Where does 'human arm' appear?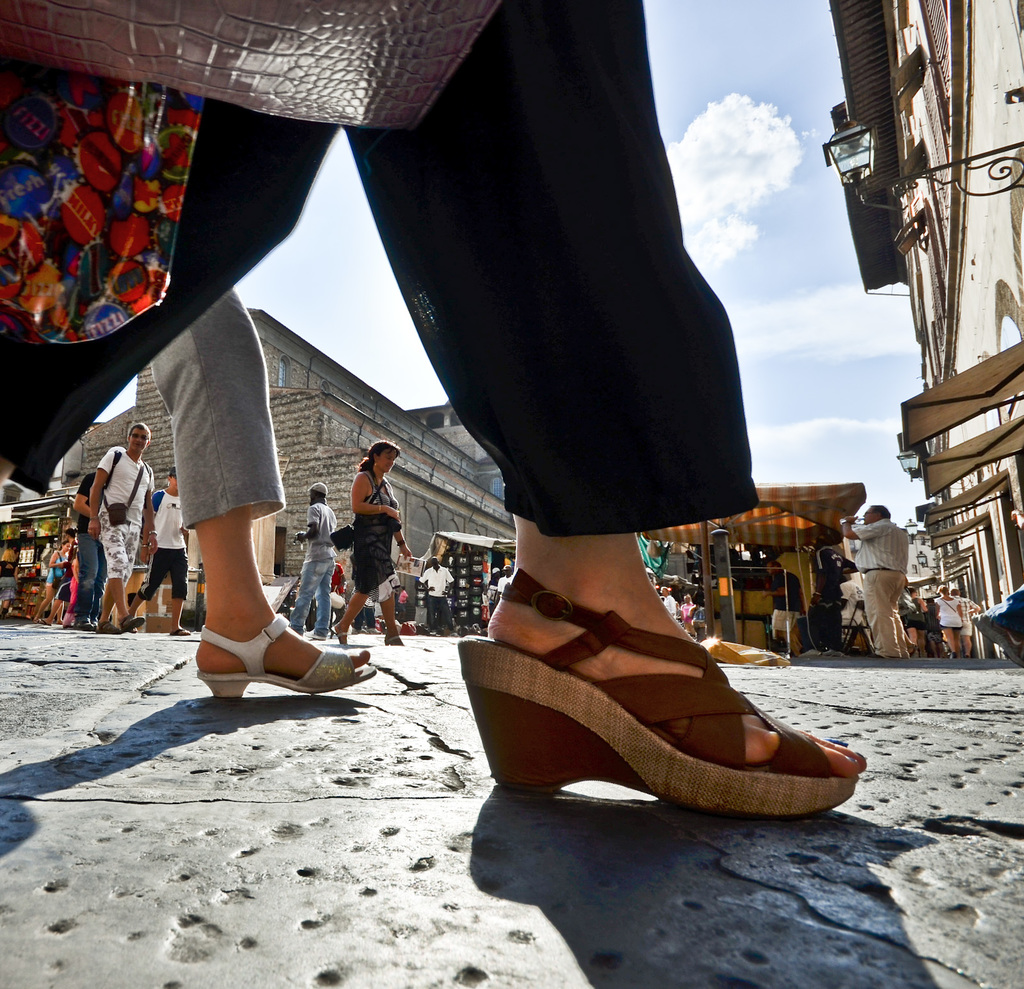
Appears at box=[931, 597, 941, 627].
